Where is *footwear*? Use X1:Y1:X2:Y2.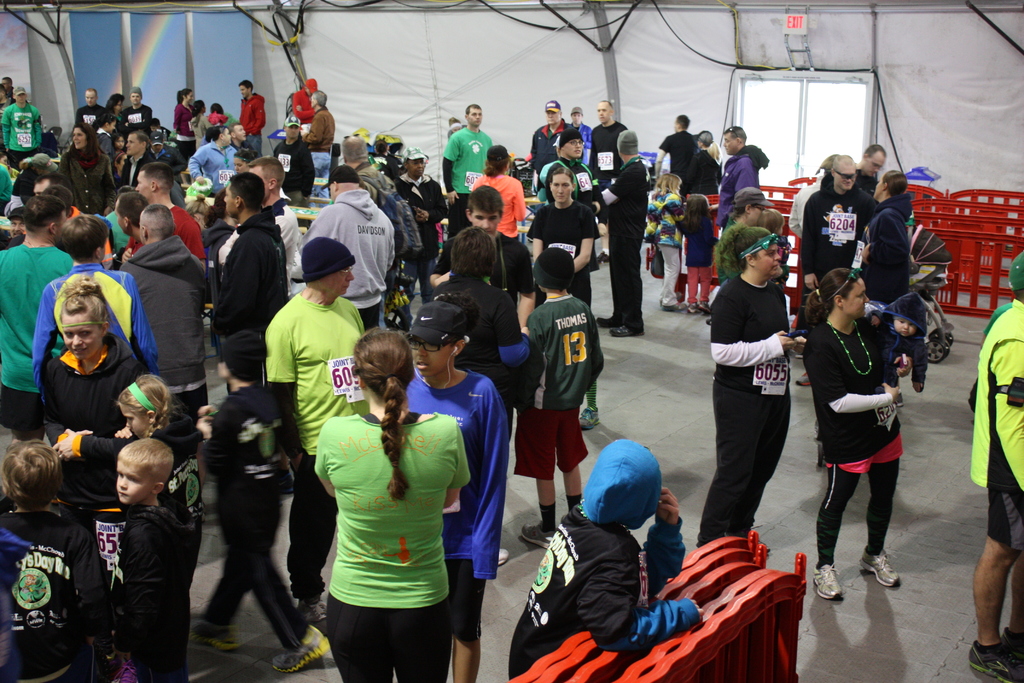
271:620:328:668.
